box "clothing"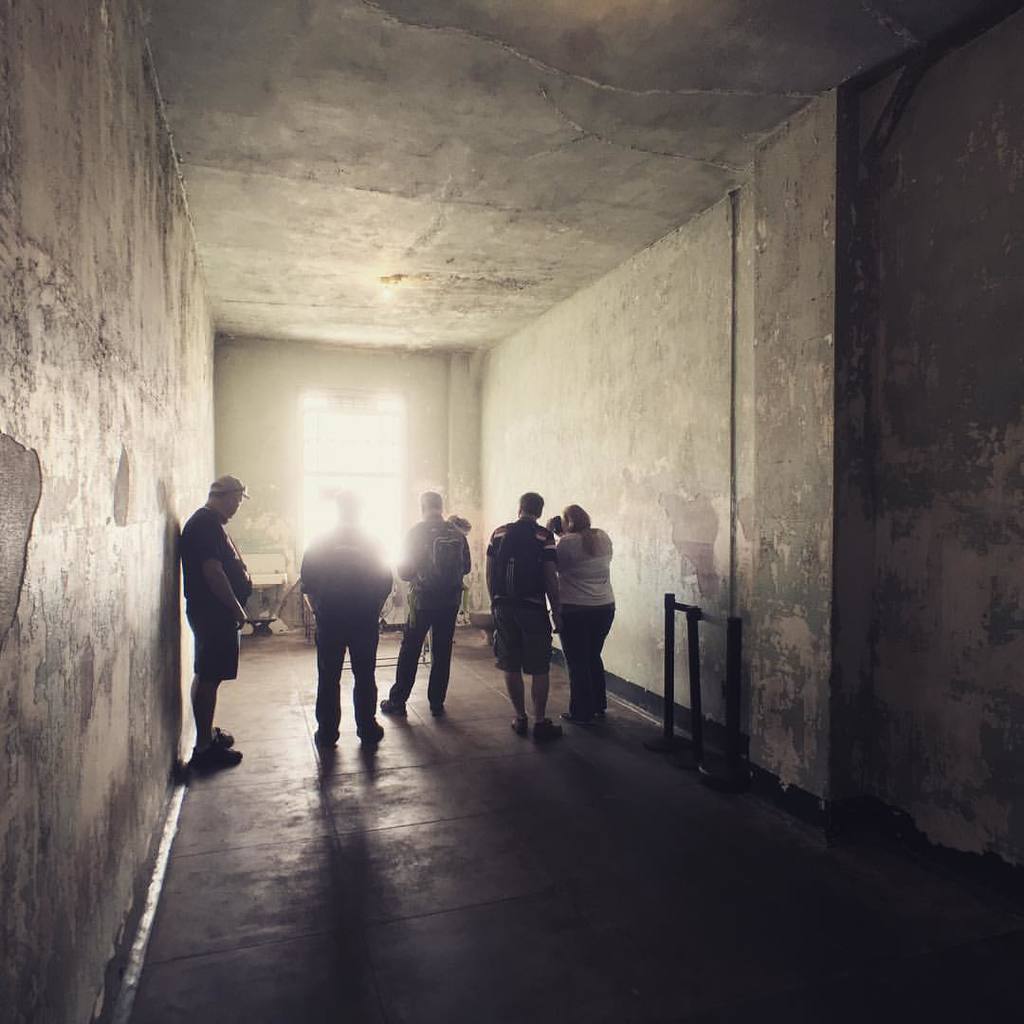
{"left": 549, "top": 528, "right": 622, "bottom": 595}
